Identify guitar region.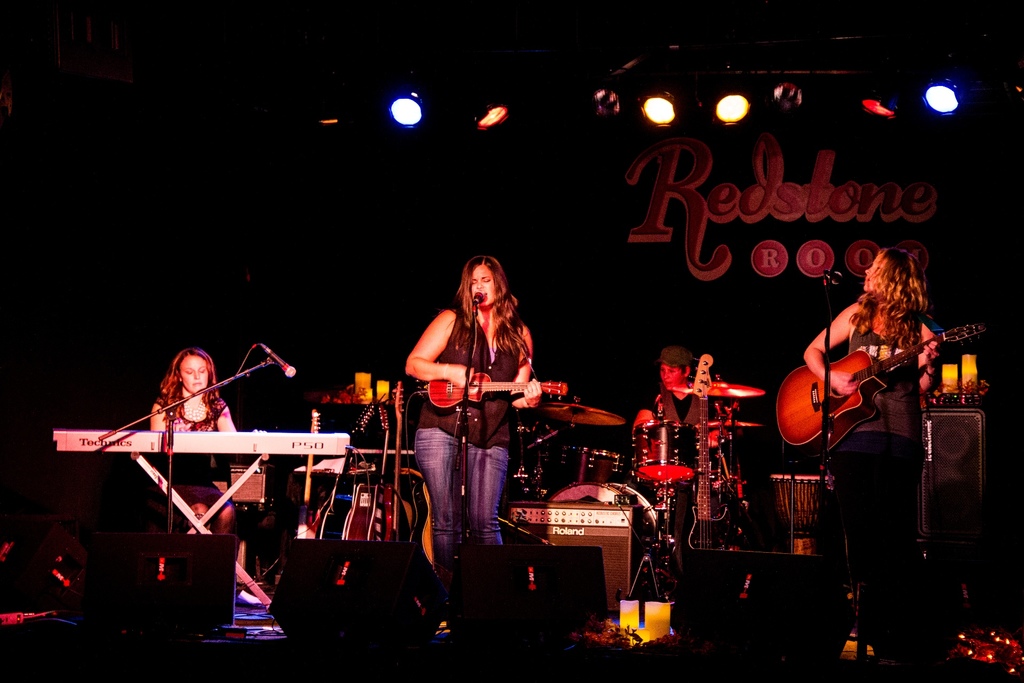
Region: [425, 369, 568, 411].
